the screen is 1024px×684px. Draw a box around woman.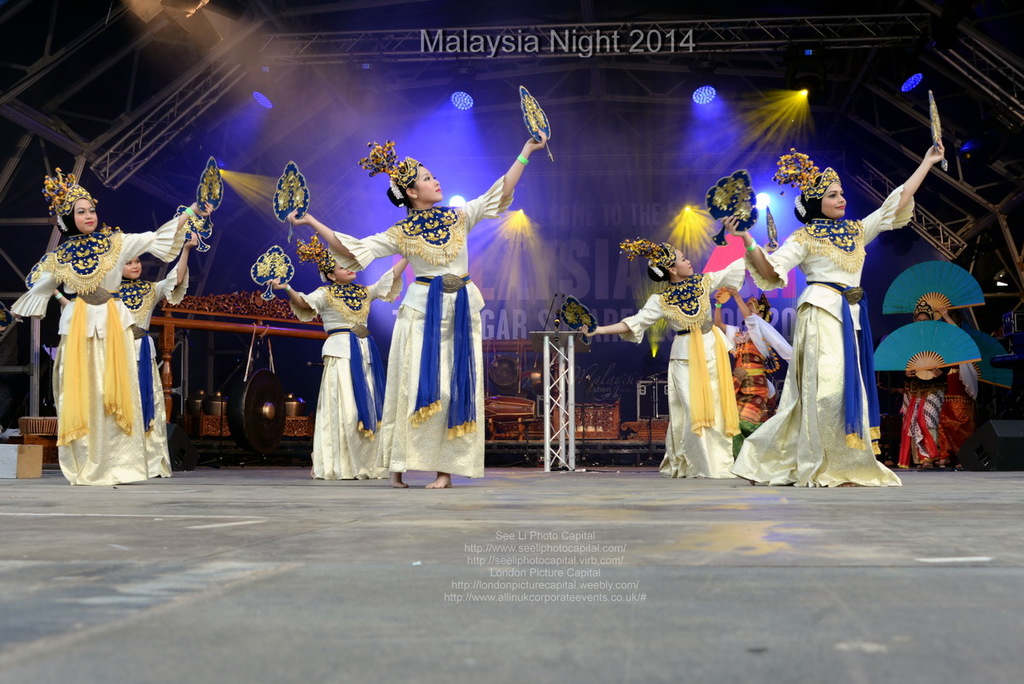
[left=3, top=172, right=205, bottom=488].
